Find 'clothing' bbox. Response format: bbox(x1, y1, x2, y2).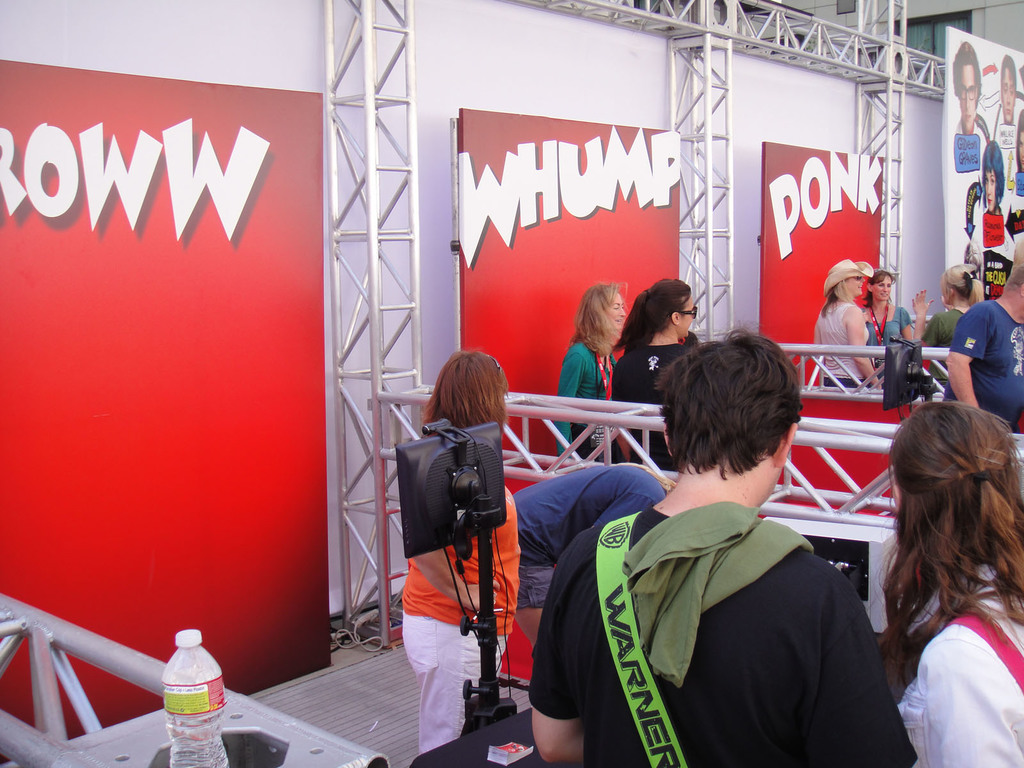
bbox(915, 303, 963, 397).
